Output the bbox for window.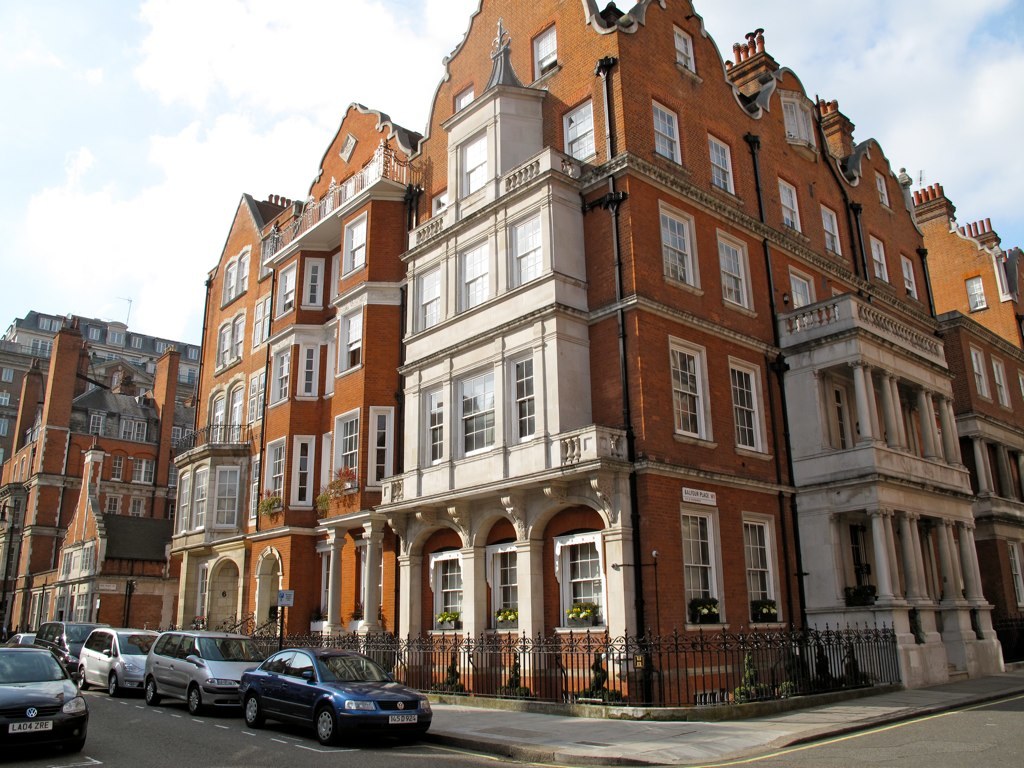
pyautogui.locateOnScreen(108, 491, 121, 513).
